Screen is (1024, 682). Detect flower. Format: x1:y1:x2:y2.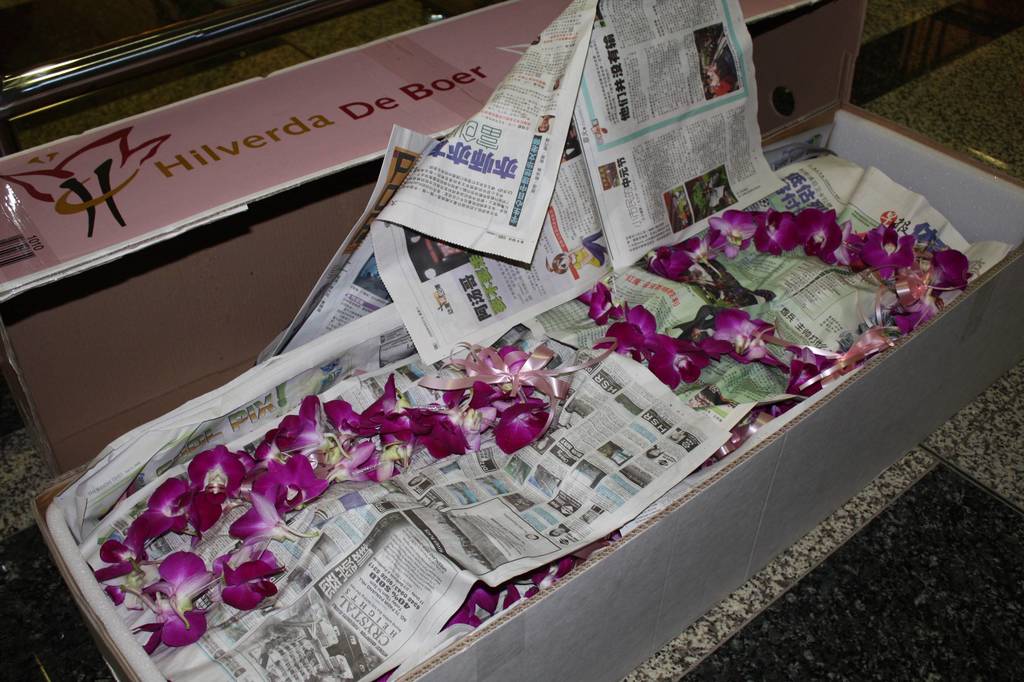
203:552:271:631.
